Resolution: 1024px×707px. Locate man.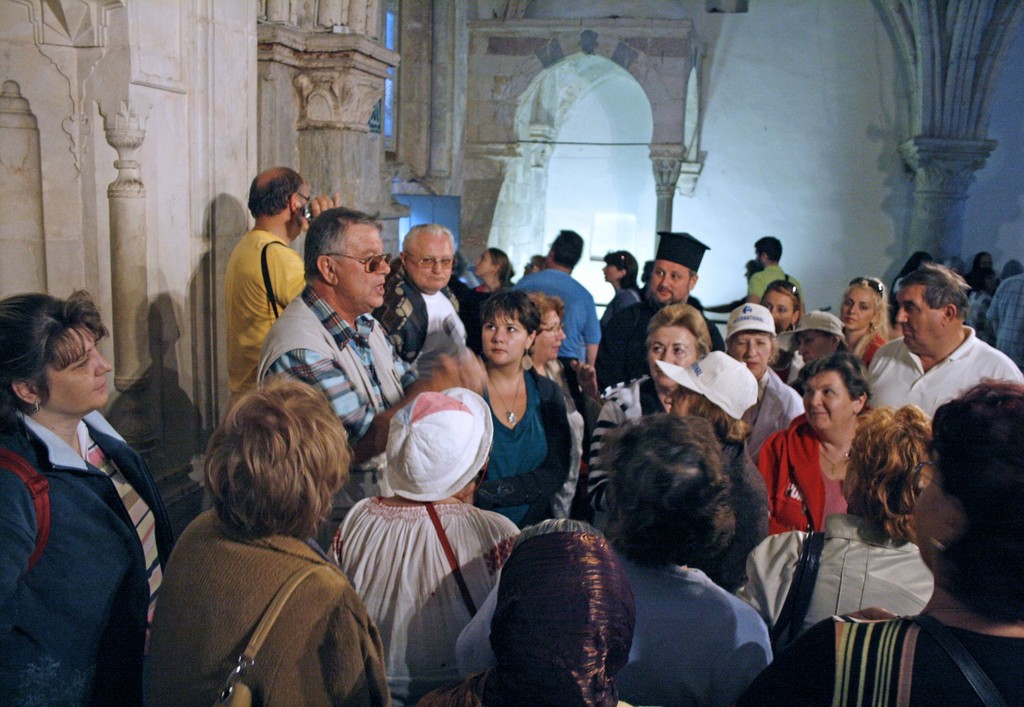
747/234/807/319.
